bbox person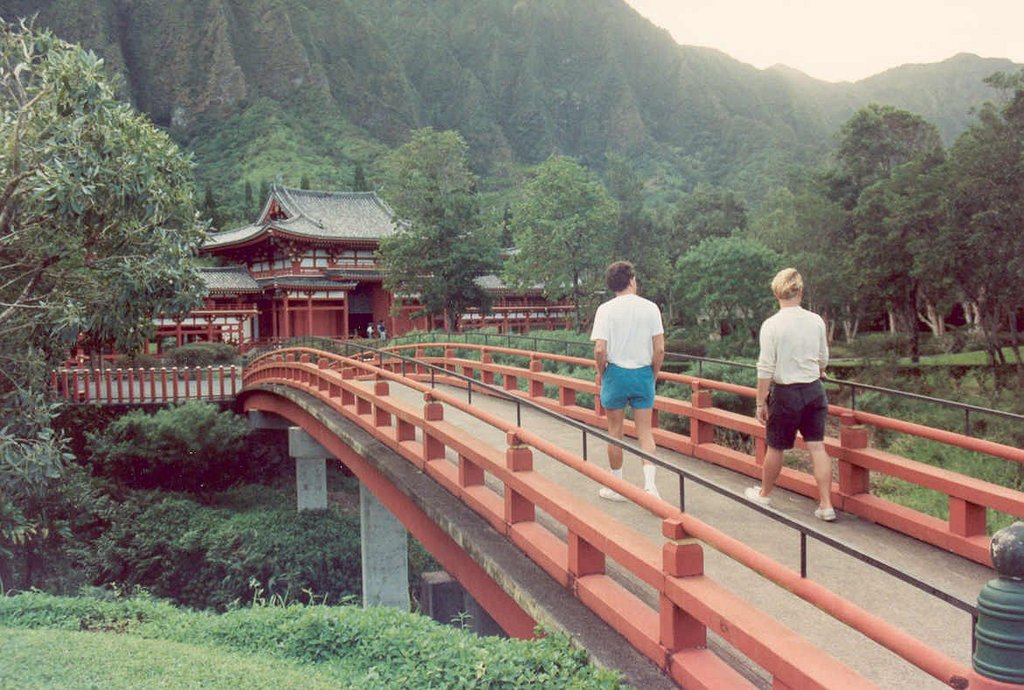
x1=585 y1=259 x2=664 y2=514
